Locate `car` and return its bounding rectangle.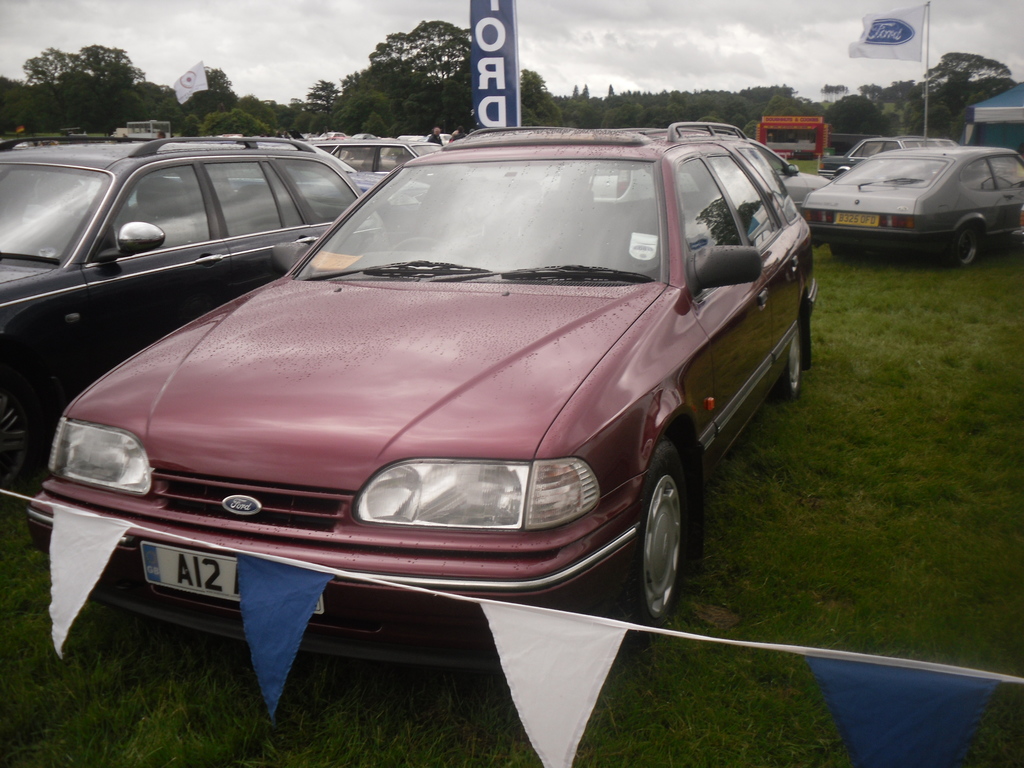
bbox=[801, 148, 1023, 267].
